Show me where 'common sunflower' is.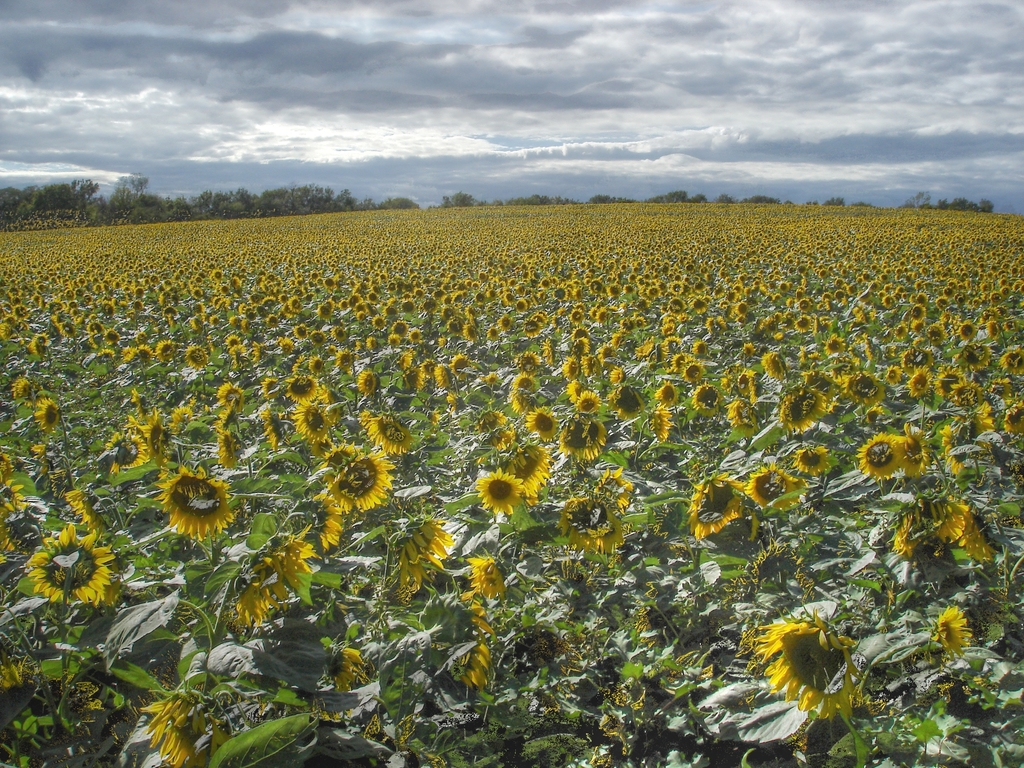
'common sunflower' is at detection(134, 683, 204, 767).
